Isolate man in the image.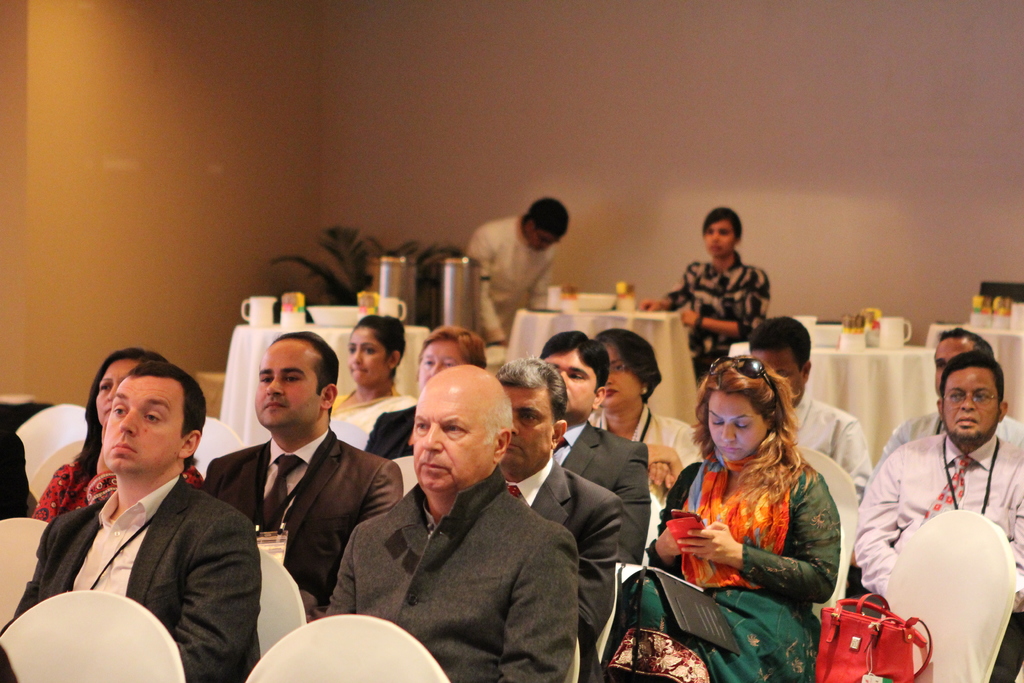
Isolated region: BBox(850, 353, 1023, 682).
